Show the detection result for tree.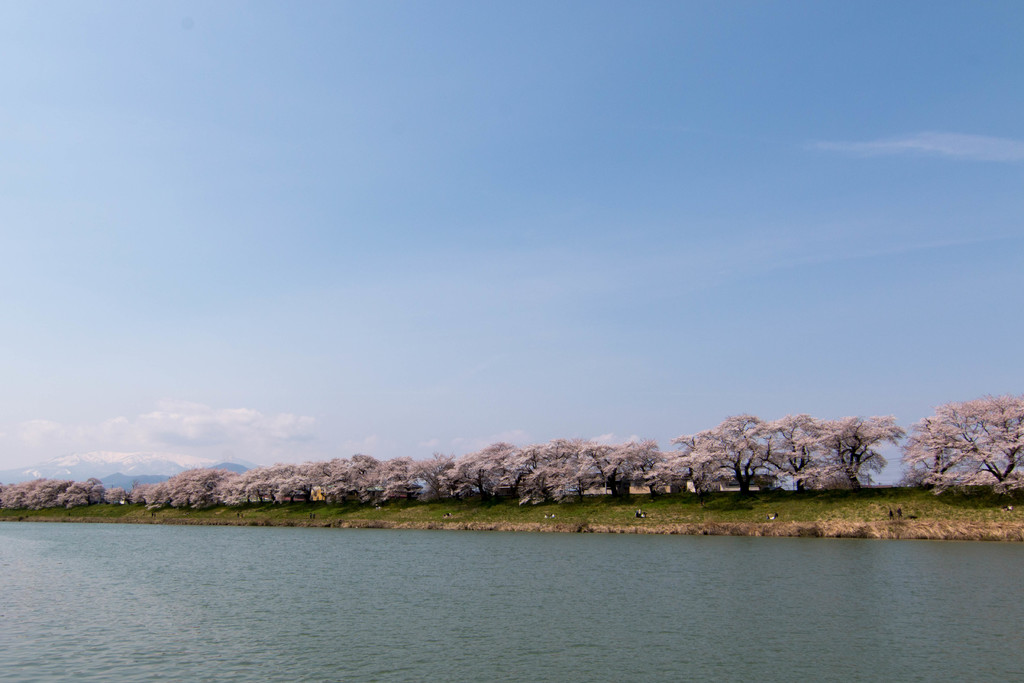
[899,393,1021,495].
